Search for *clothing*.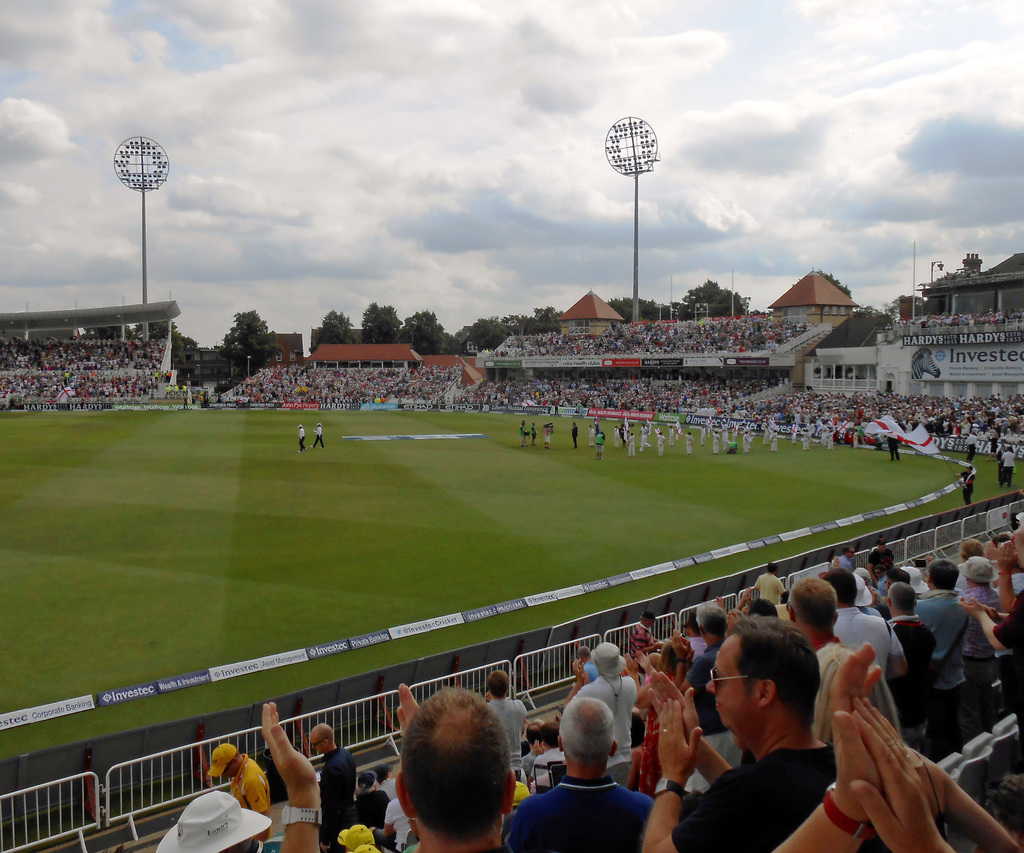
Found at [x1=713, y1=433, x2=719, y2=454].
